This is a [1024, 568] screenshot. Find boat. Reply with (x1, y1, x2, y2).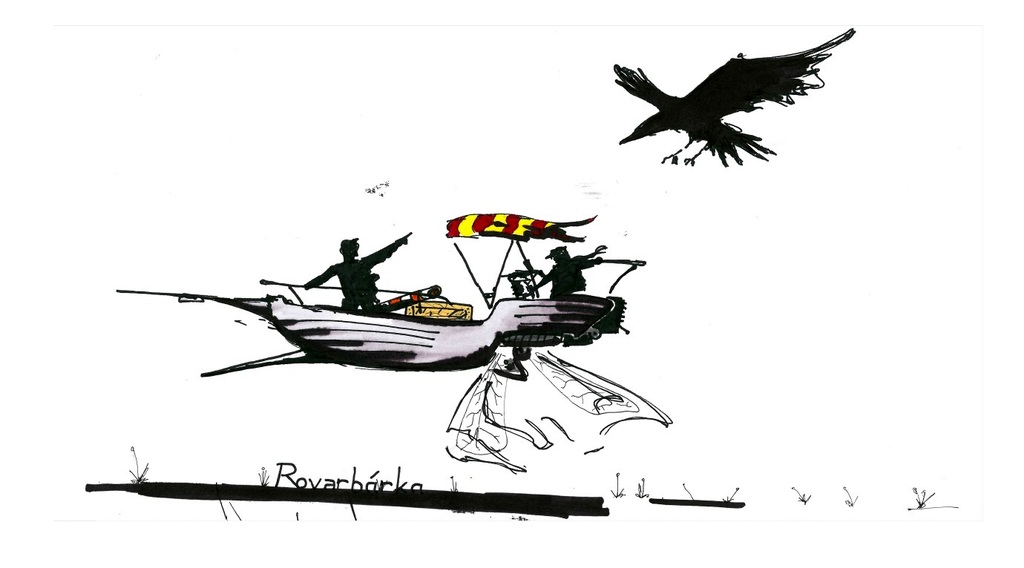
(116, 212, 660, 378).
